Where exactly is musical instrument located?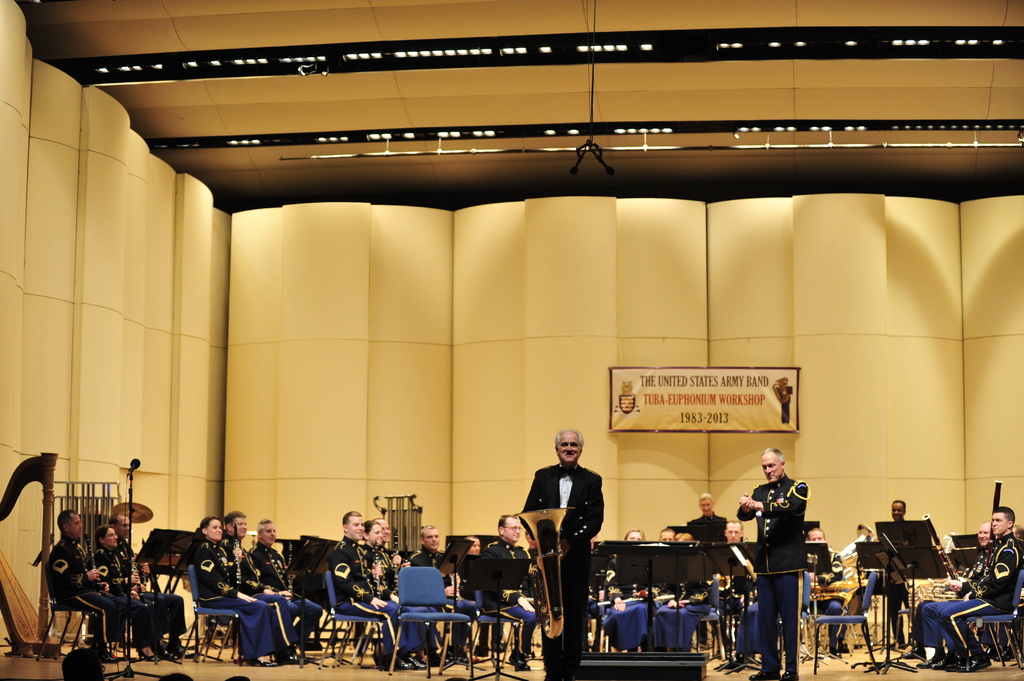
Its bounding box is <bbox>804, 573, 875, 605</bbox>.
